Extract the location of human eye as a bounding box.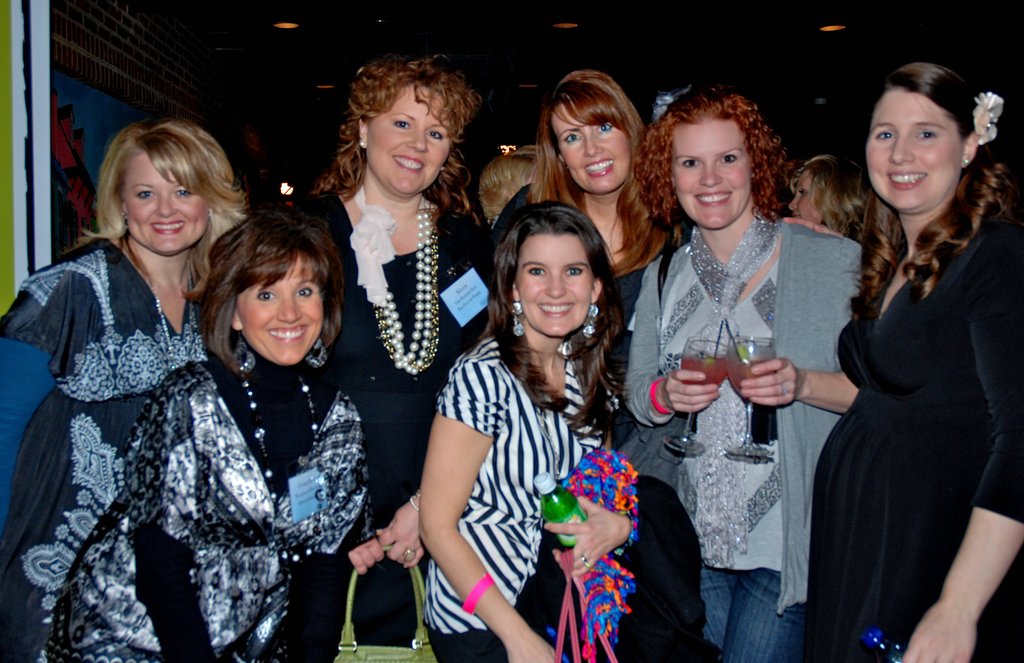
region(392, 116, 410, 132).
